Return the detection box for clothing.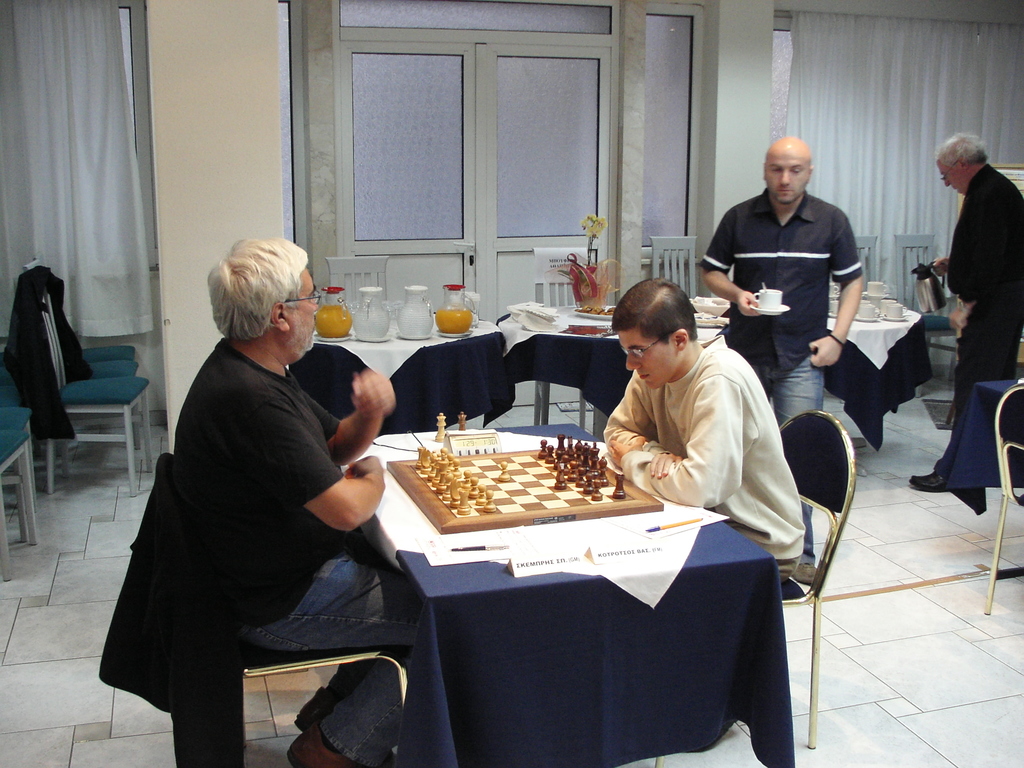
(708,188,857,569).
